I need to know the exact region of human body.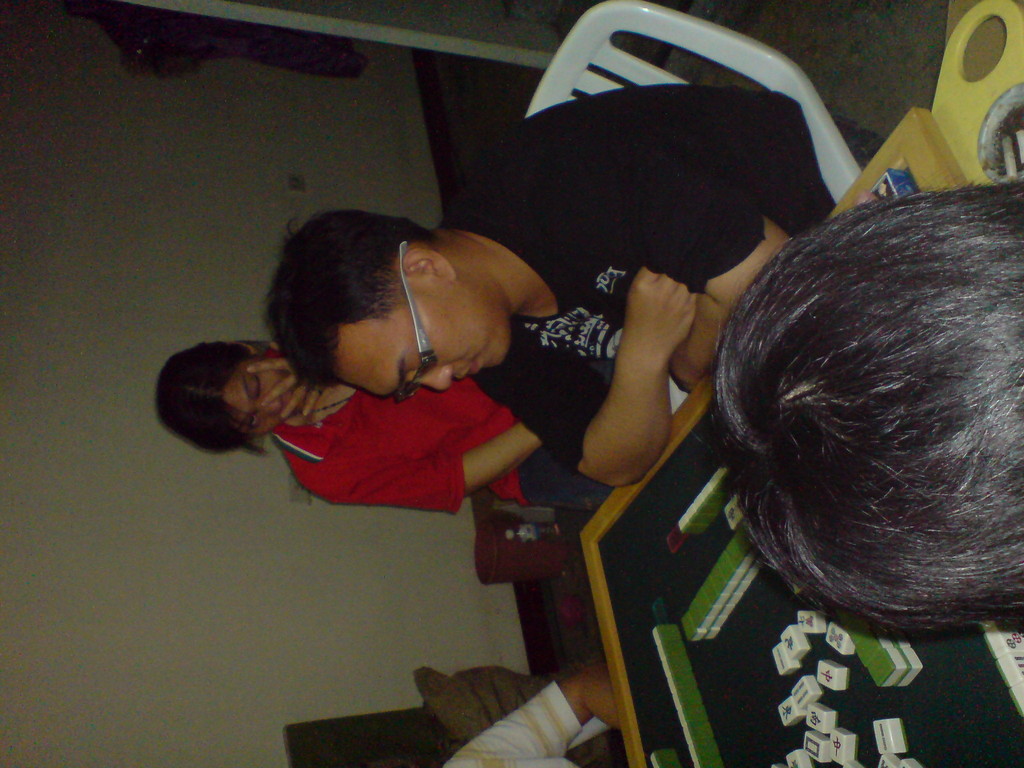
Region: bbox=[263, 86, 840, 481].
